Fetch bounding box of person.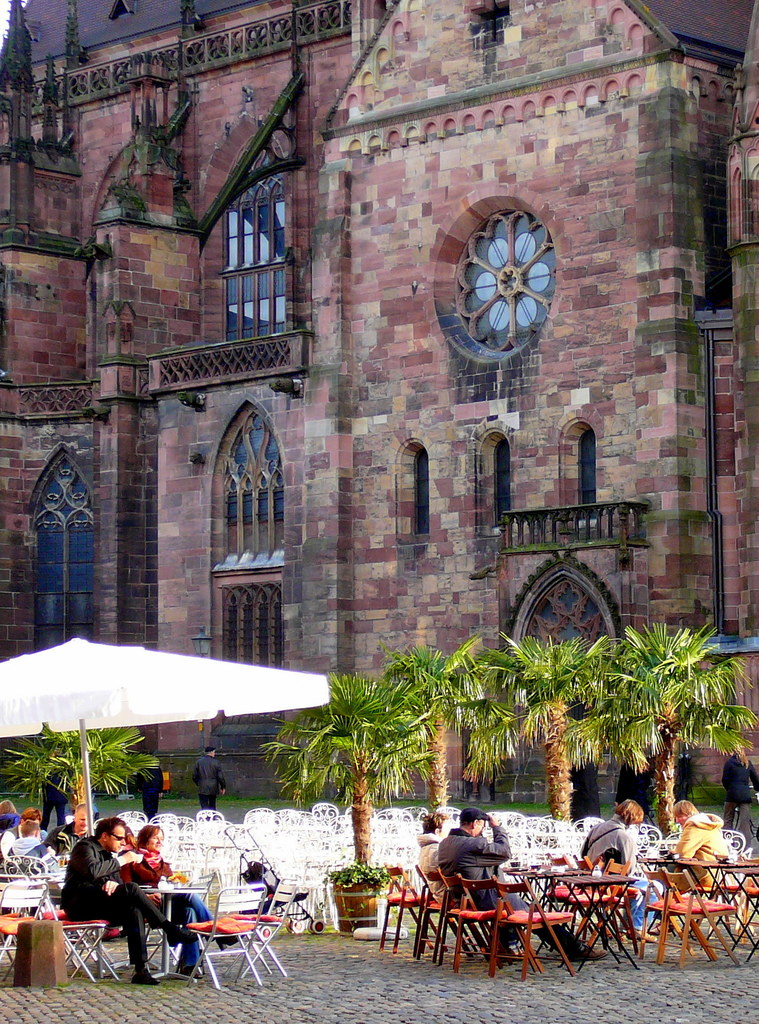
Bbox: x1=2 y1=801 x2=58 y2=869.
